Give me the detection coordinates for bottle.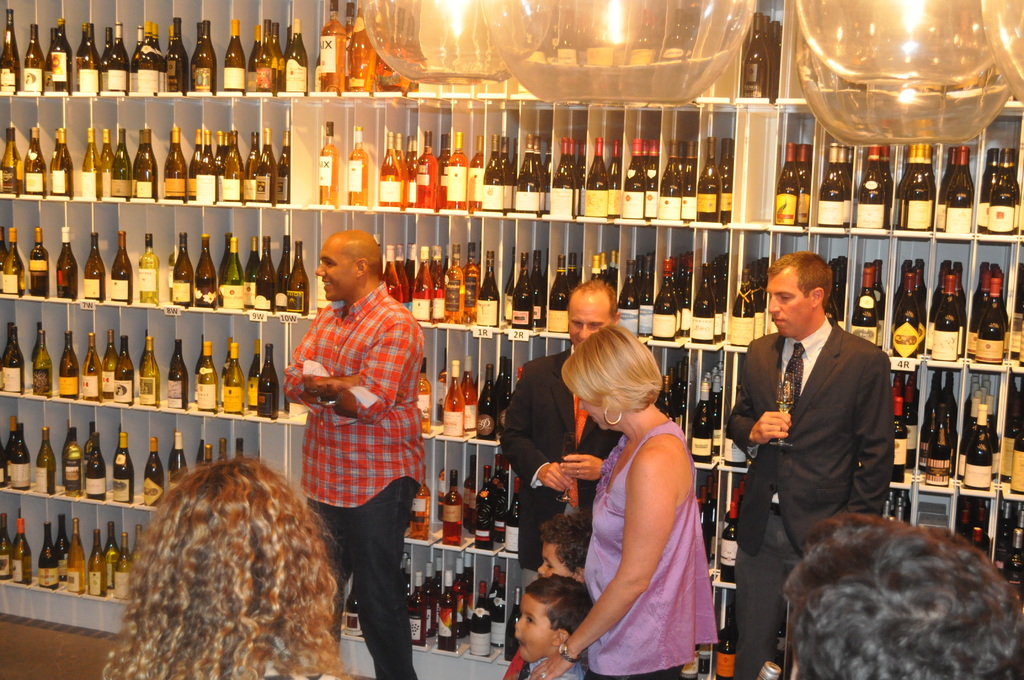
510 133 554 214.
